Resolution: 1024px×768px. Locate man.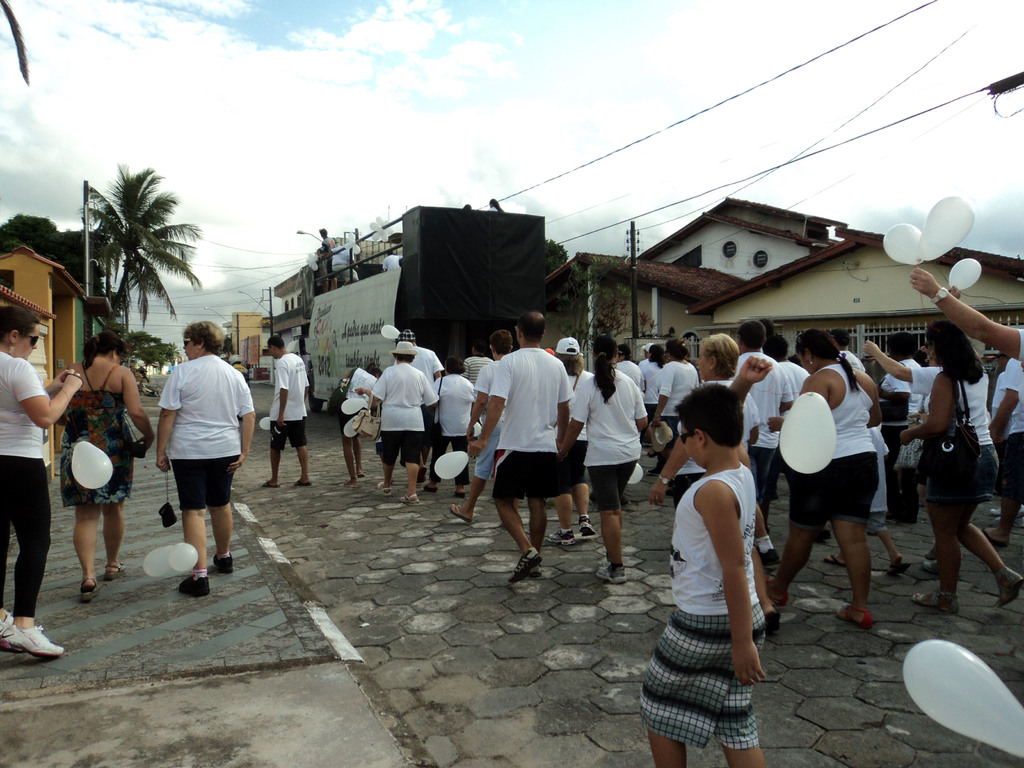
rect(383, 249, 404, 271).
